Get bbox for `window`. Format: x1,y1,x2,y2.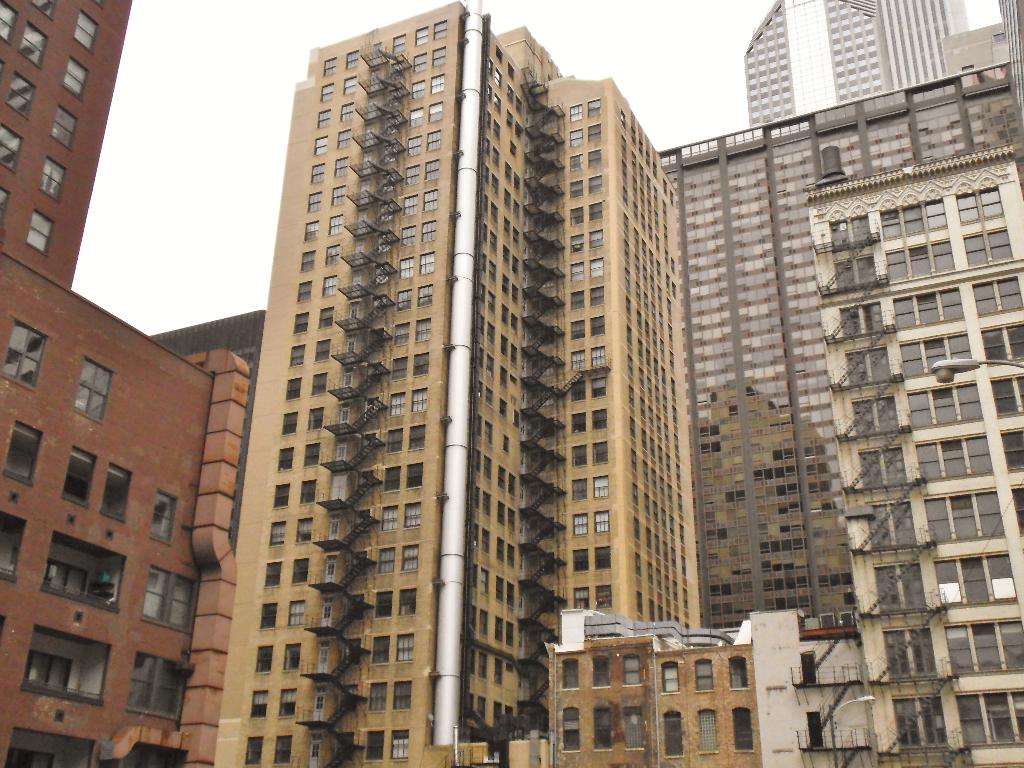
593,511,616,532.
